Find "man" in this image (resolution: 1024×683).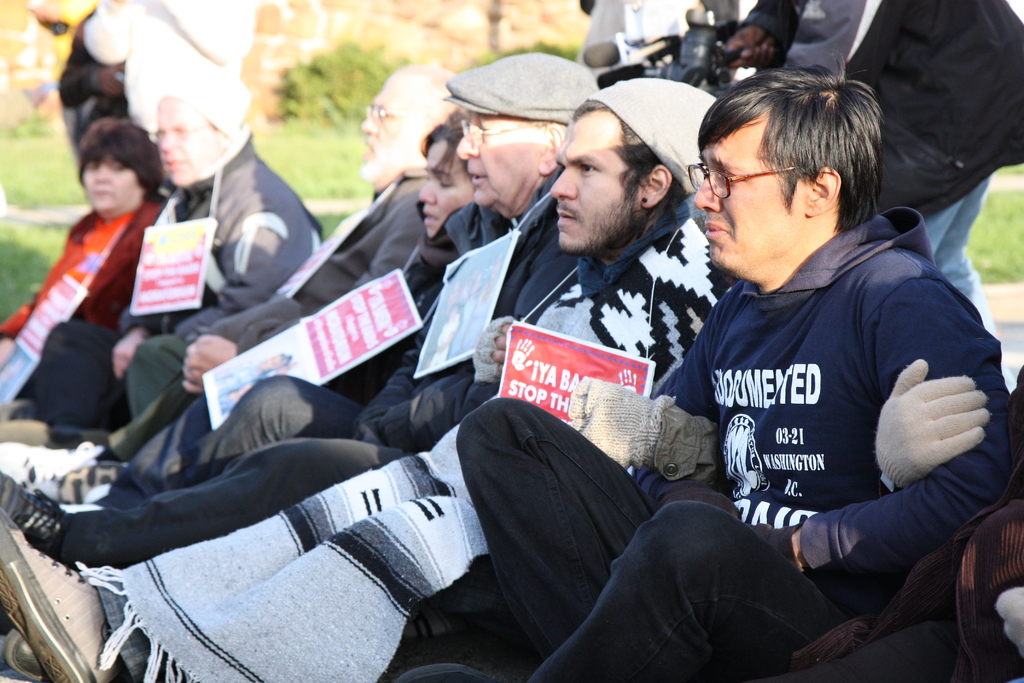
left=0, top=56, right=456, bottom=452.
